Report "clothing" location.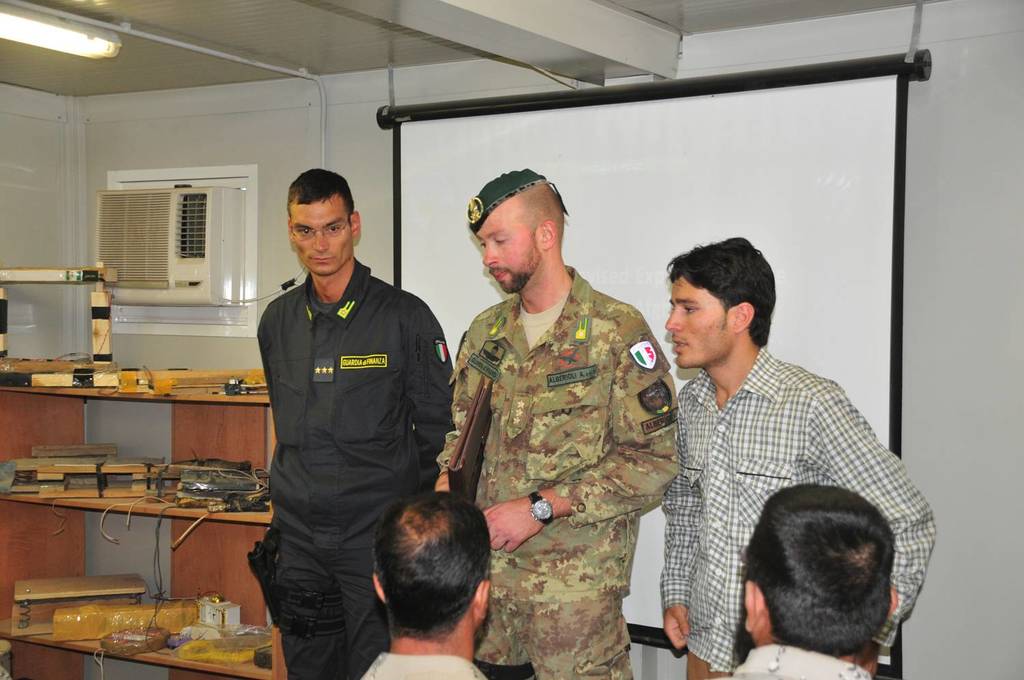
Report: x1=731, y1=645, x2=870, y2=679.
